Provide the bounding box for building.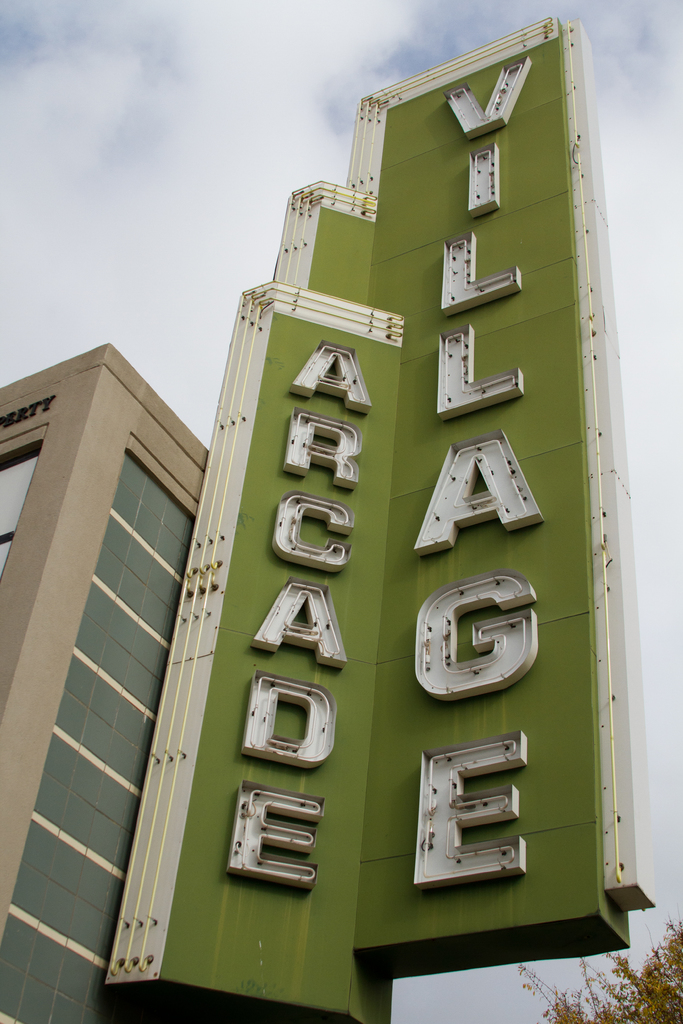
{"x1": 0, "y1": 346, "x2": 211, "y2": 1021}.
